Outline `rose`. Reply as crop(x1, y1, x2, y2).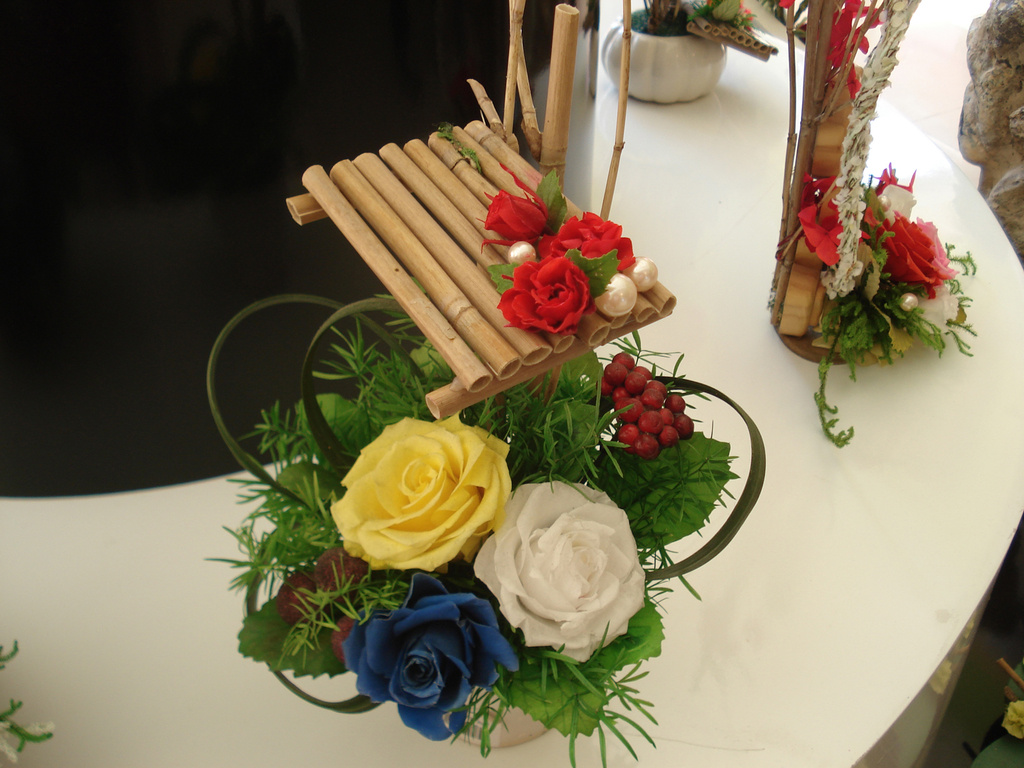
crop(468, 476, 647, 663).
